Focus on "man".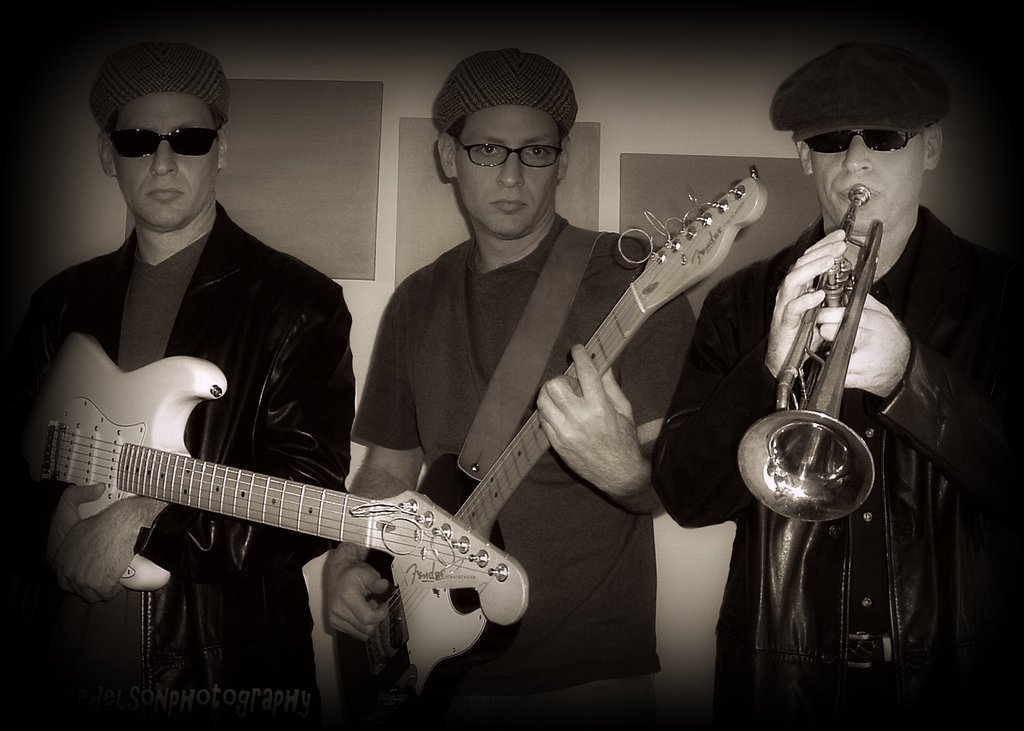
Focused at left=645, top=49, right=1023, bottom=729.
